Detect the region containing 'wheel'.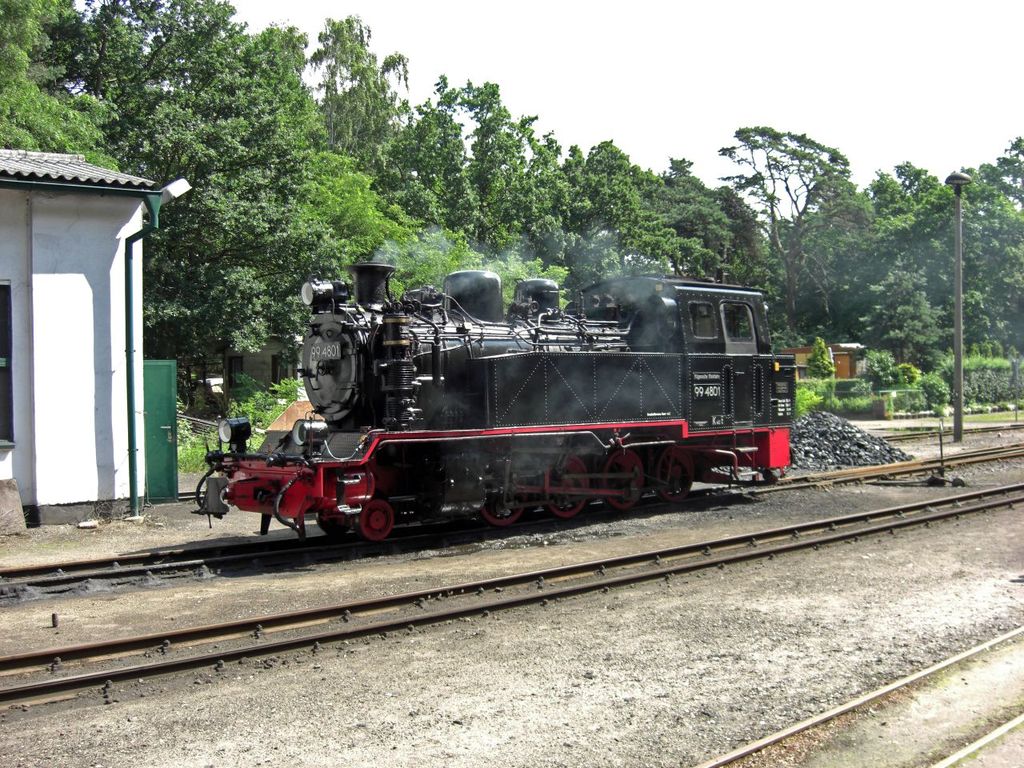
(left=546, top=454, right=594, bottom=520).
